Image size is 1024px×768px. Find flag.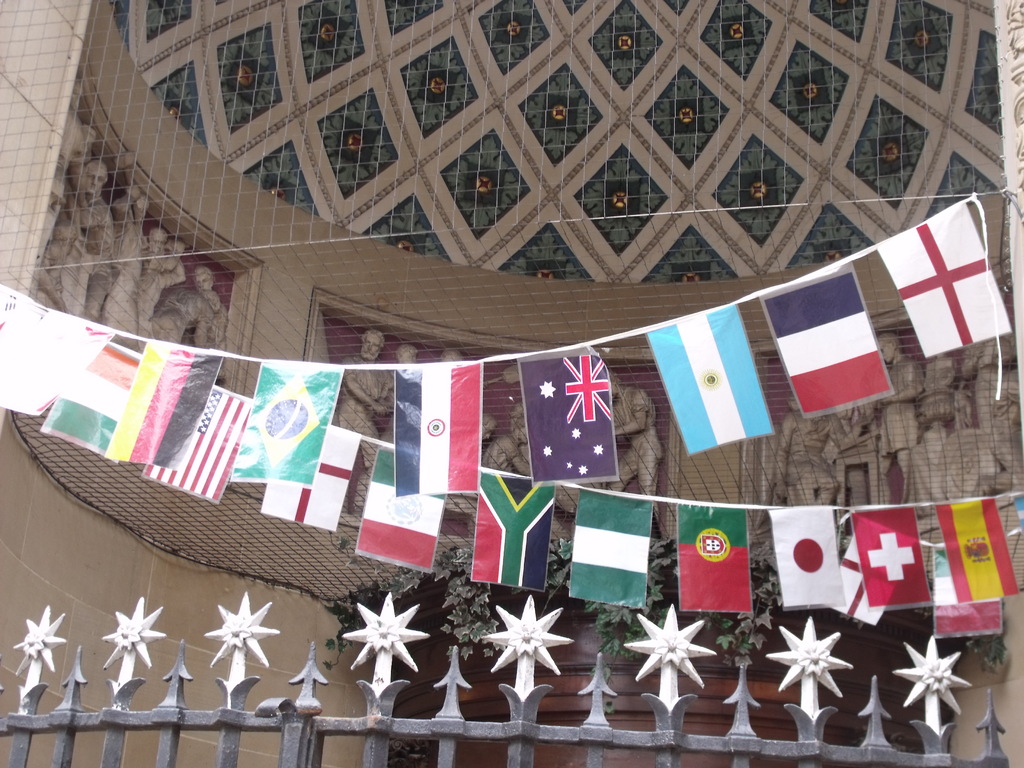
bbox=[0, 314, 113, 416].
